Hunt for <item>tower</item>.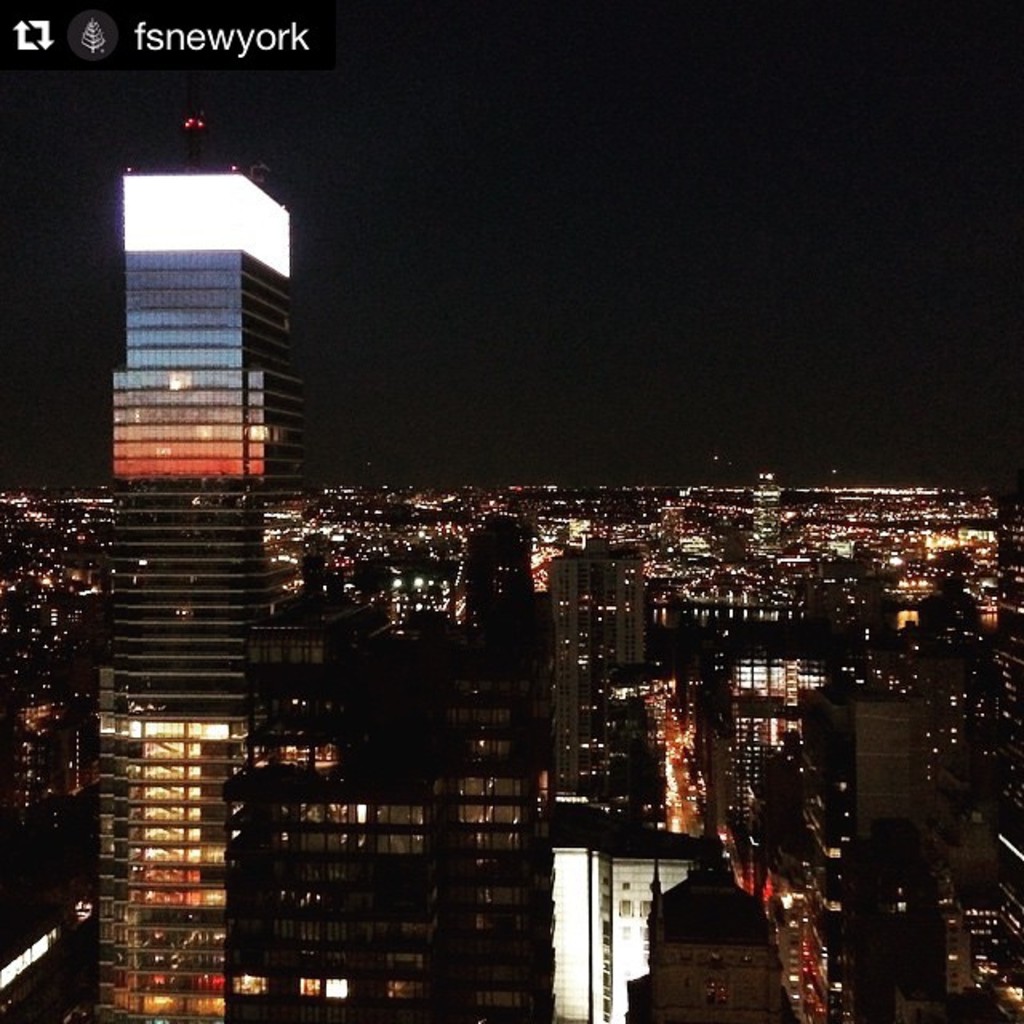
Hunted down at <region>549, 538, 642, 810</region>.
